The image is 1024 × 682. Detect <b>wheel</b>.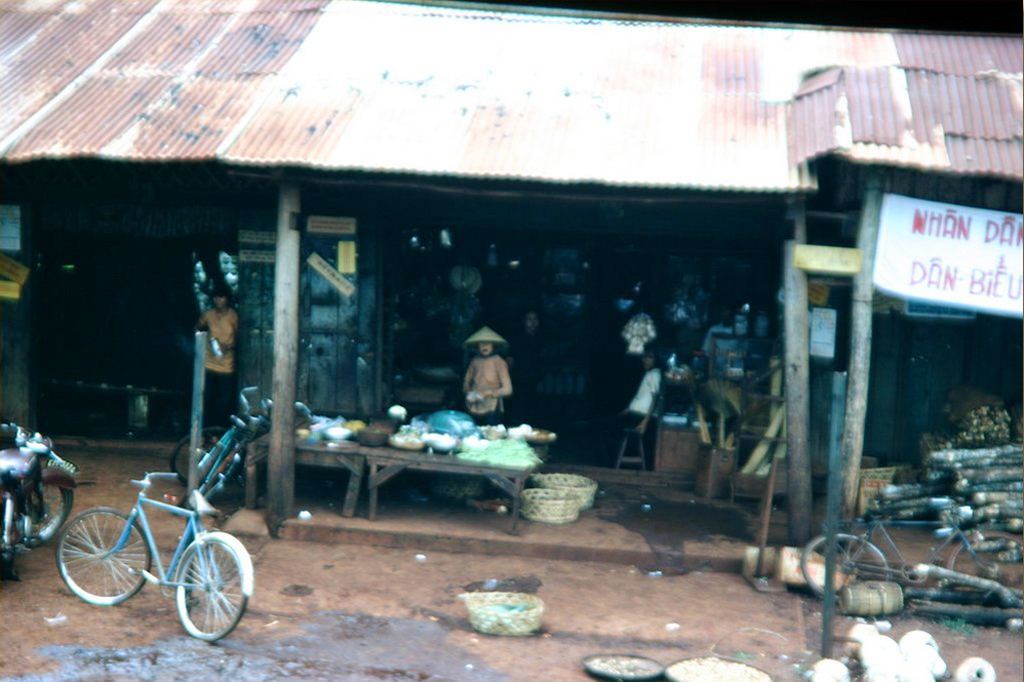
Detection: l=175, t=535, r=248, b=640.
